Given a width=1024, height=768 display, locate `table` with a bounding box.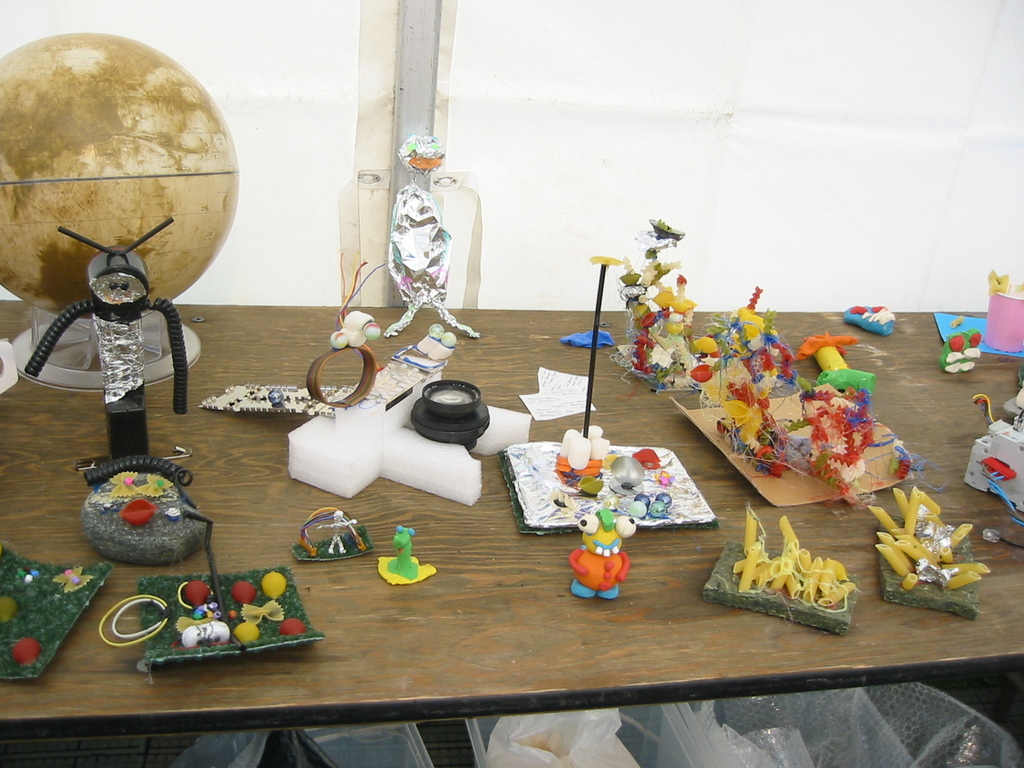
Located: [left=0, top=298, right=1023, bottom=744].
